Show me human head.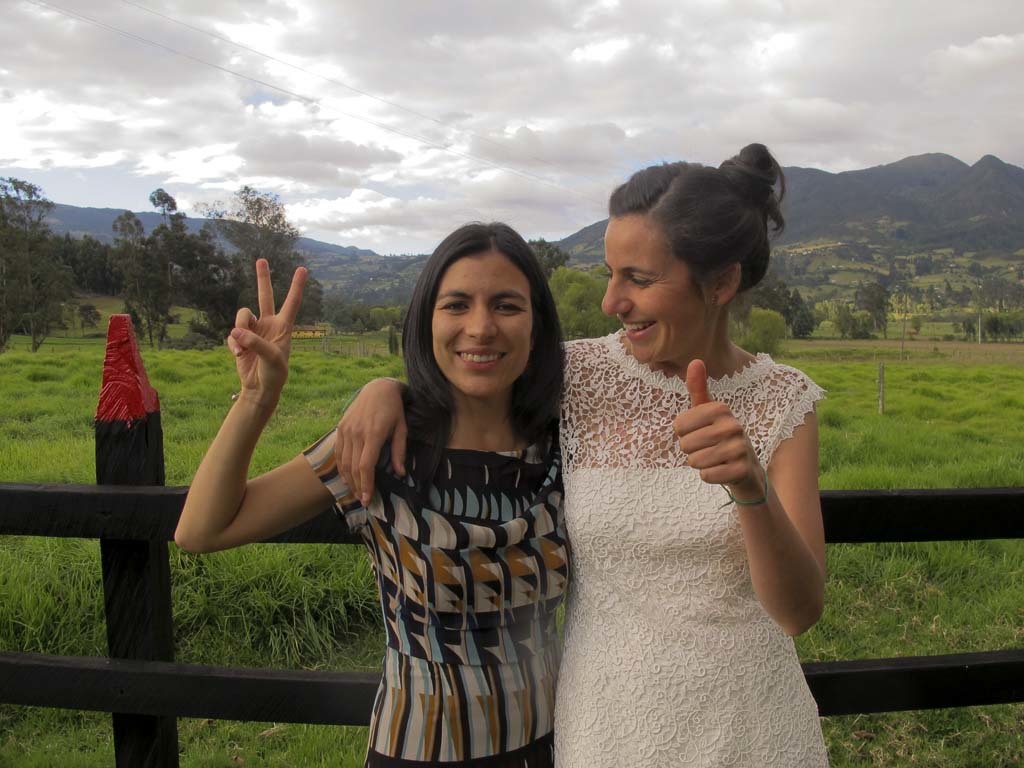
human head is here: [589,153,785,351].
